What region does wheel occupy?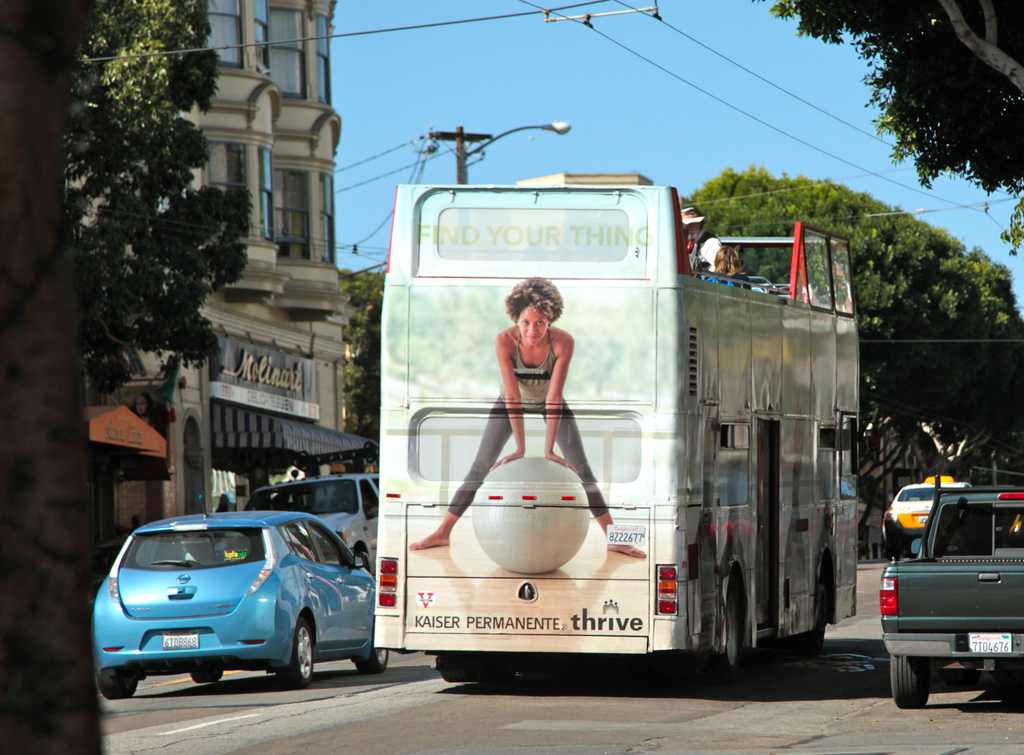
<region>278, 616, 315, 695</region>.
